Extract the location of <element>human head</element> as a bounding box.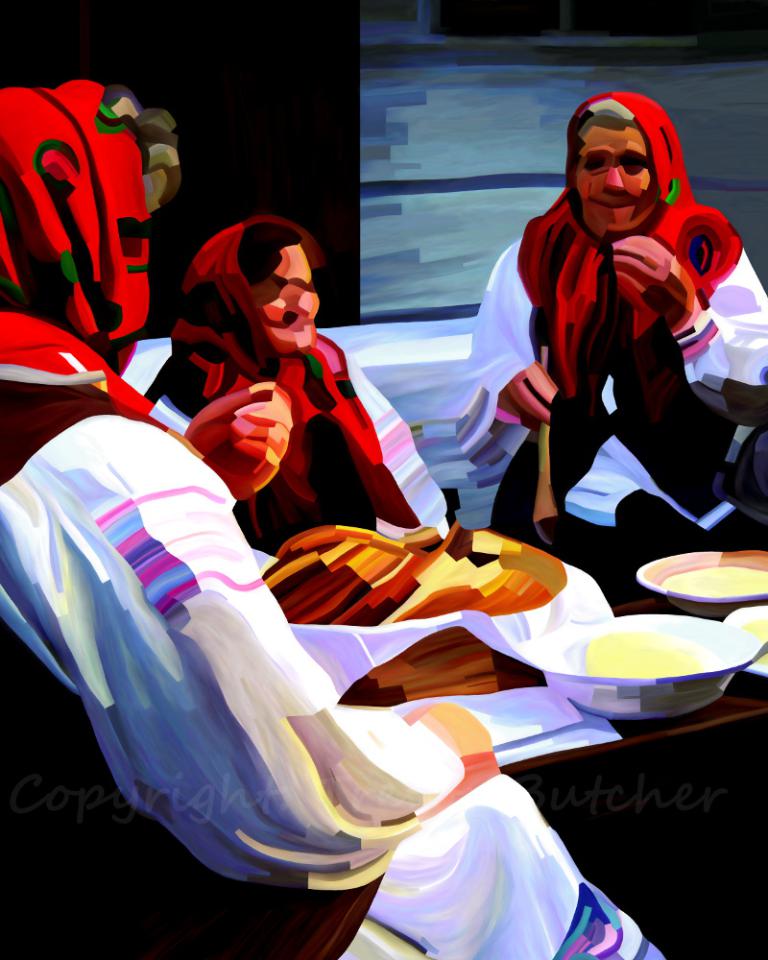
locate(183, 220, 320, 347).
